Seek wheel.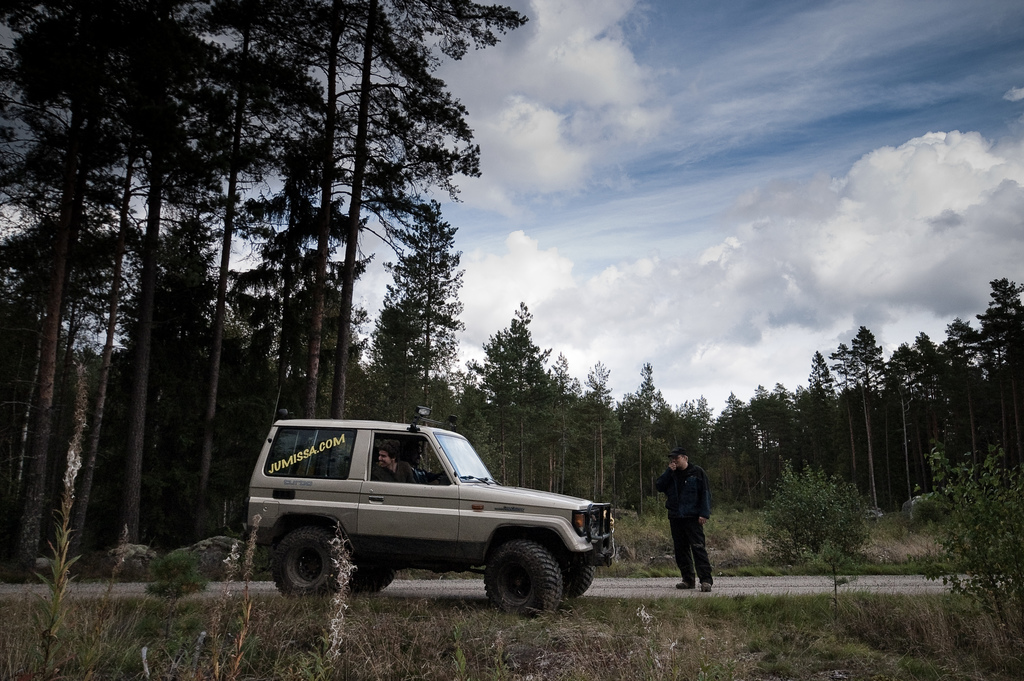
l=559, t=554, r=609, b=602.
